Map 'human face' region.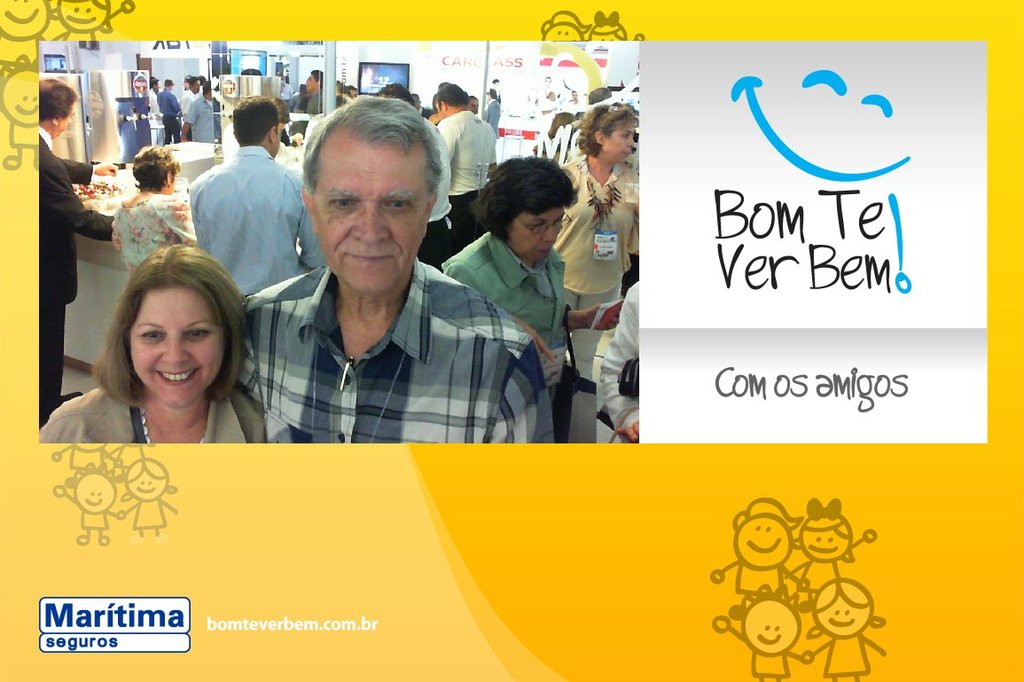
Mapped to box(542, 26, 579, 39).
